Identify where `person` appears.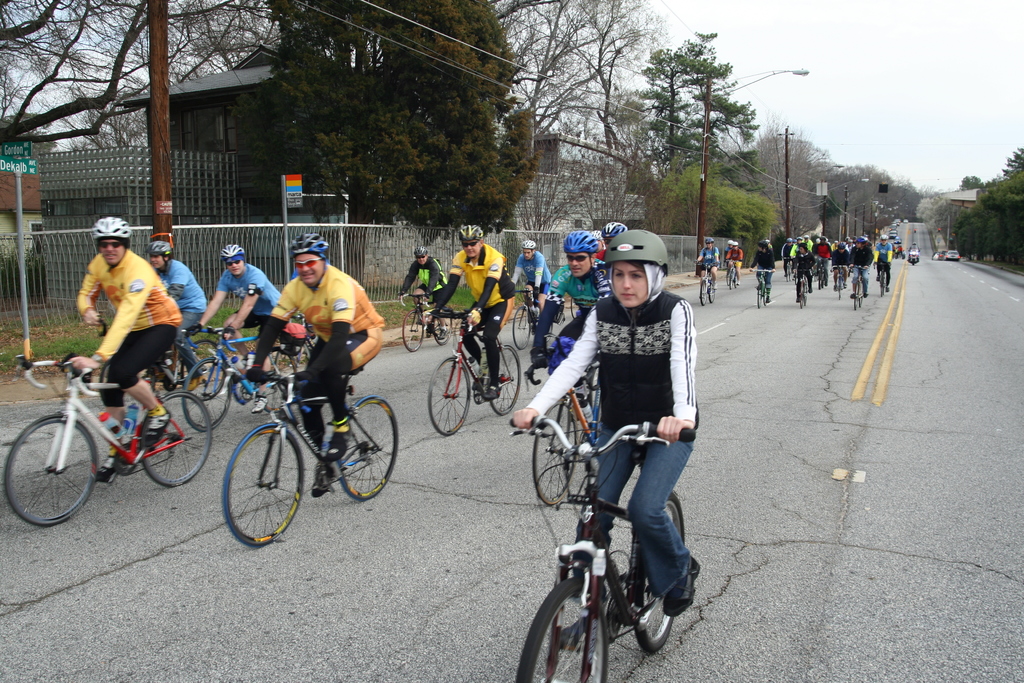
Appears at [510, 239, 552, 317].
